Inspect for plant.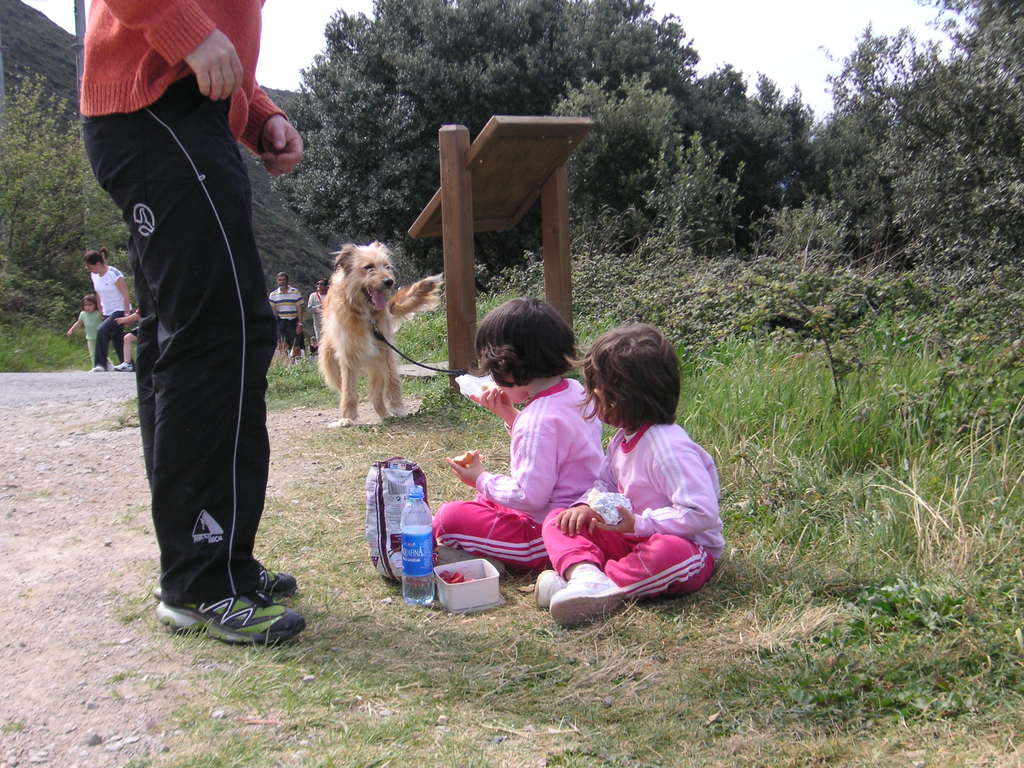
Inspection: detection(751, 278, 860, 364).
